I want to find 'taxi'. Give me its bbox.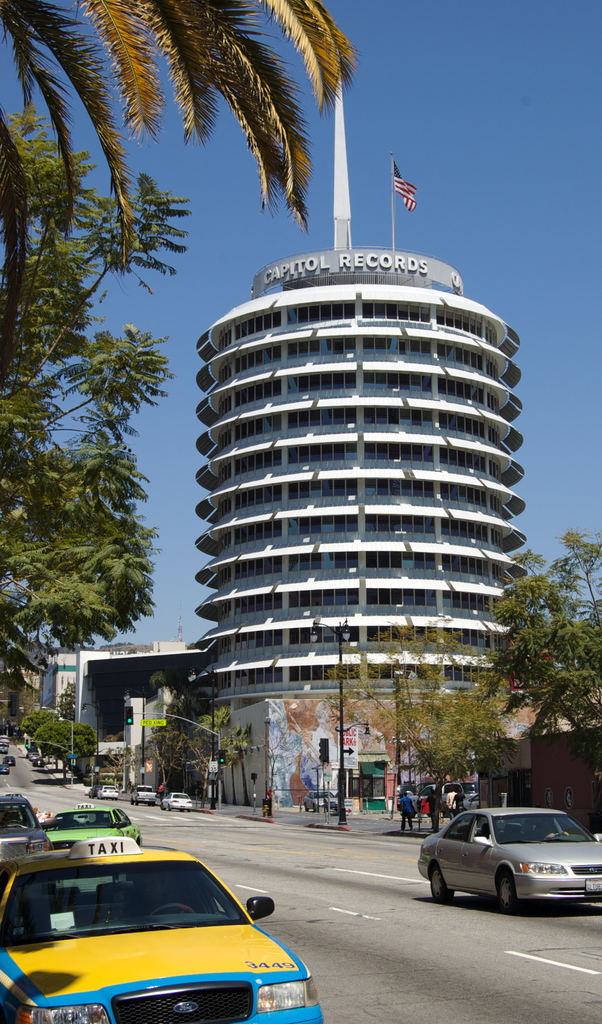
select_region(3, 788, 57, 865).
